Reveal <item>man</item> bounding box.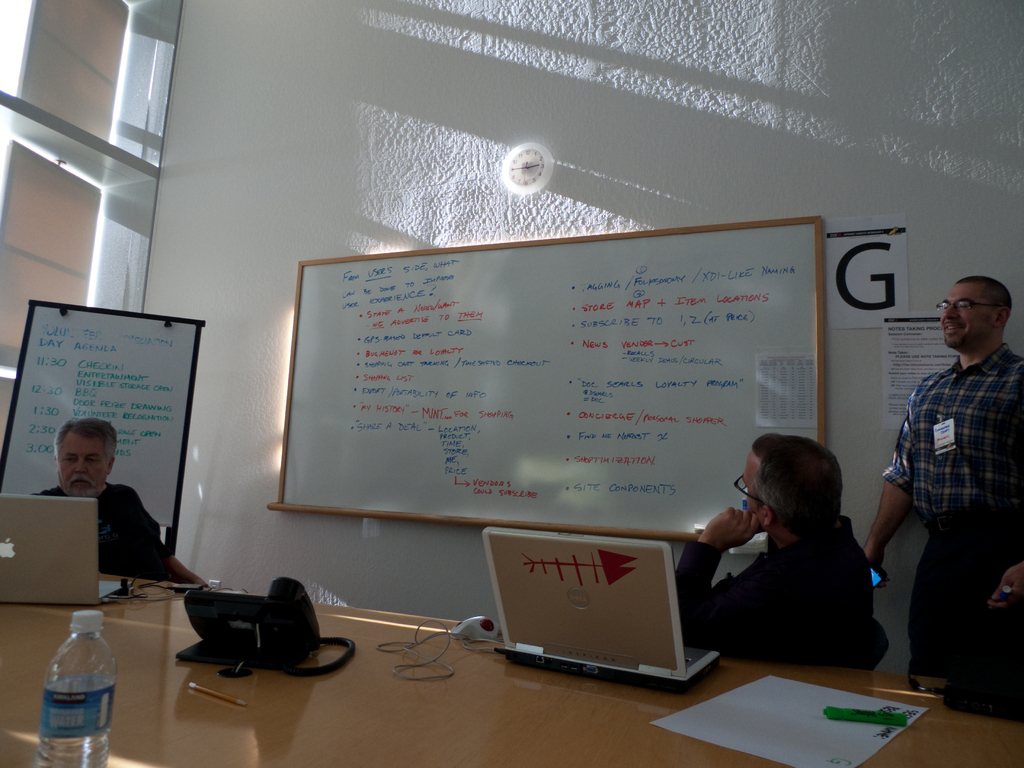
Revealed: bbox=(673, 435, 885, 664).
